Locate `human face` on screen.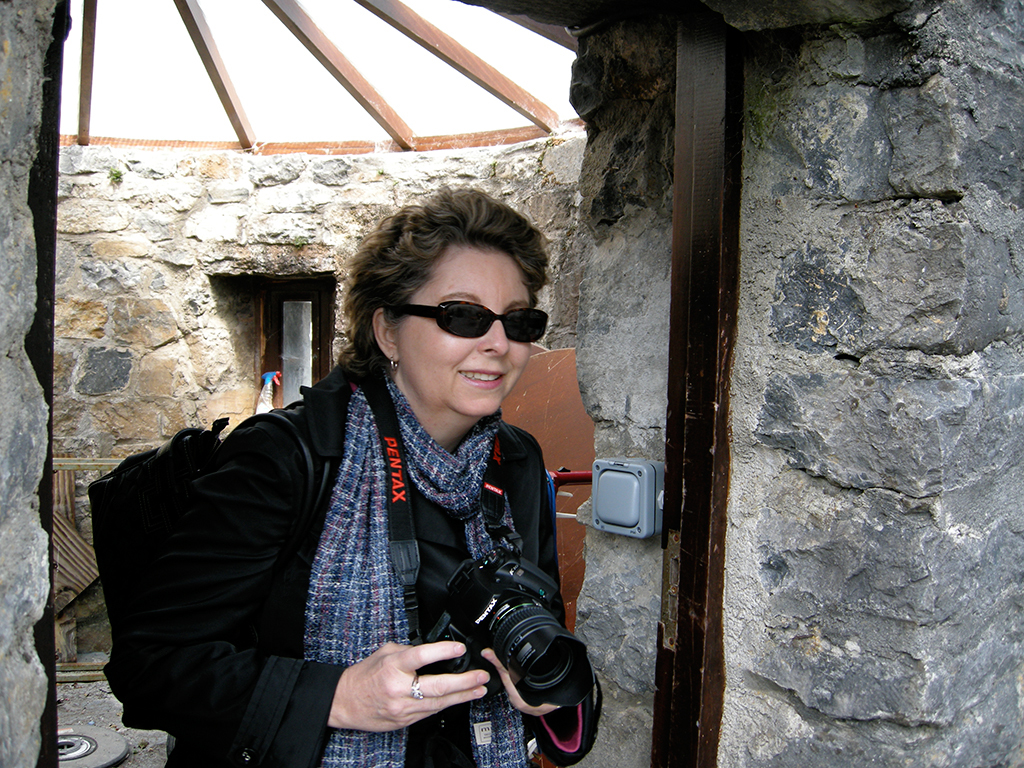
On screen at (x1=394, y1=245, x2=532, y2=417).
